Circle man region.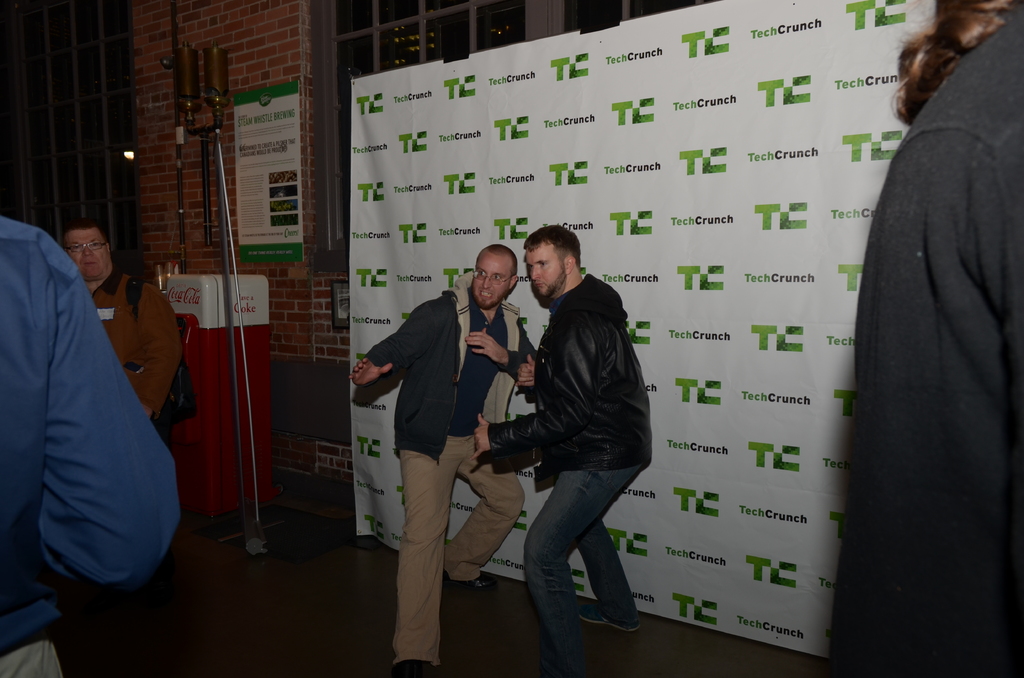
Region: crop(485, 216, 661, 661).
